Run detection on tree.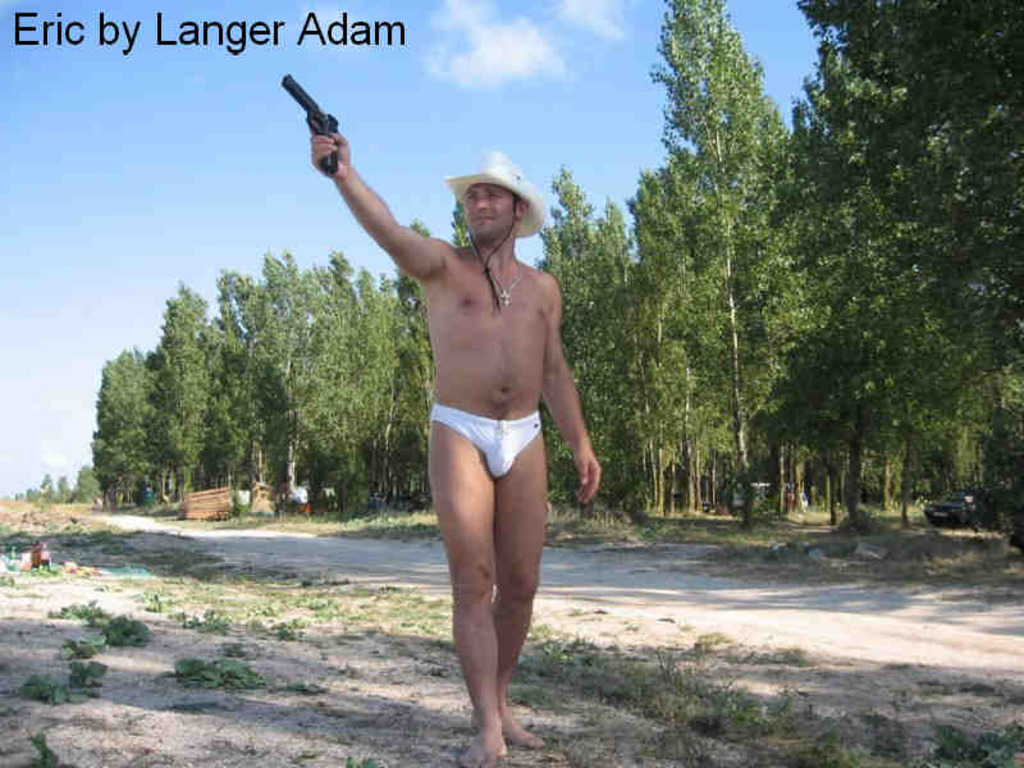
Result: bbox(212, 266, 274, 507).
